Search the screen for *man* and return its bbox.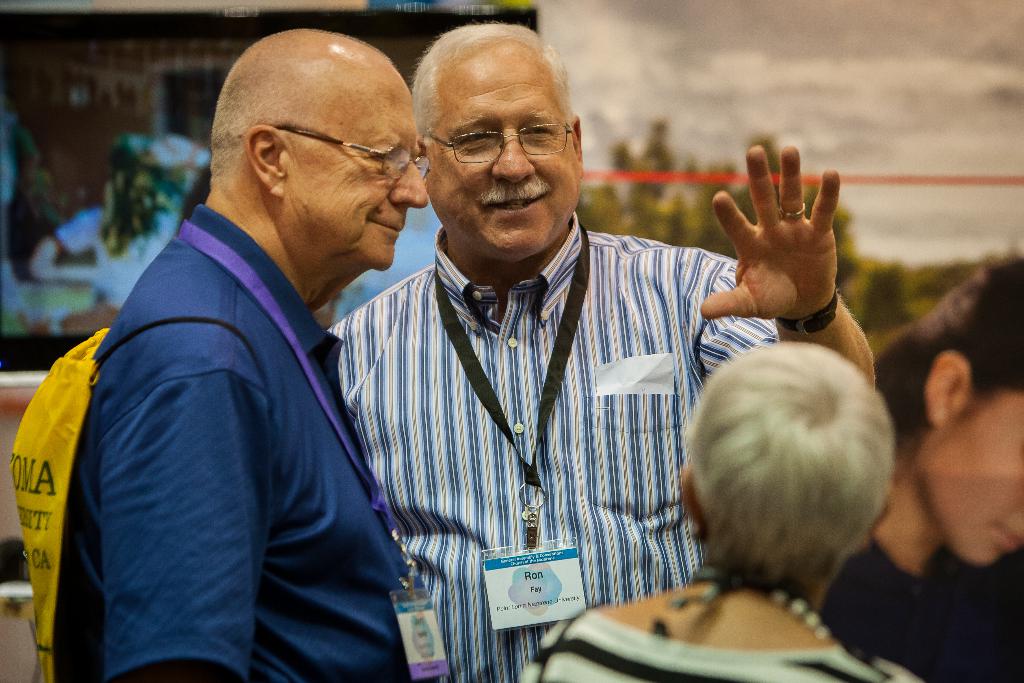
Found: {"x1": 36, "y1": 17, "x2": 460, "y2": 681}.
